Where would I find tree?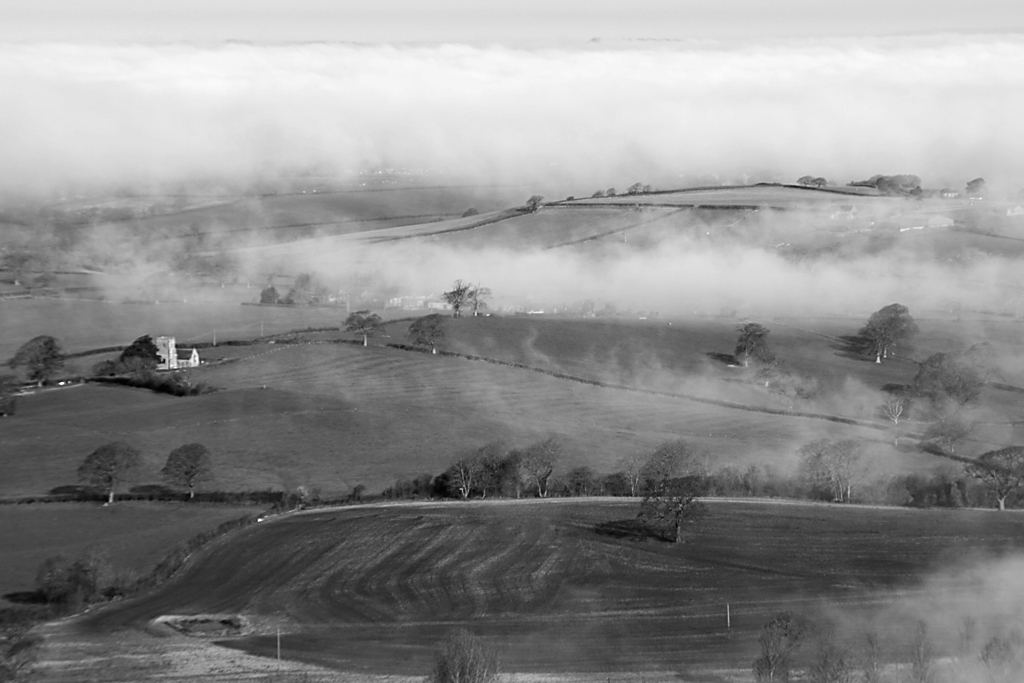
At (left=614, top=450, right=648, bottom=497).
